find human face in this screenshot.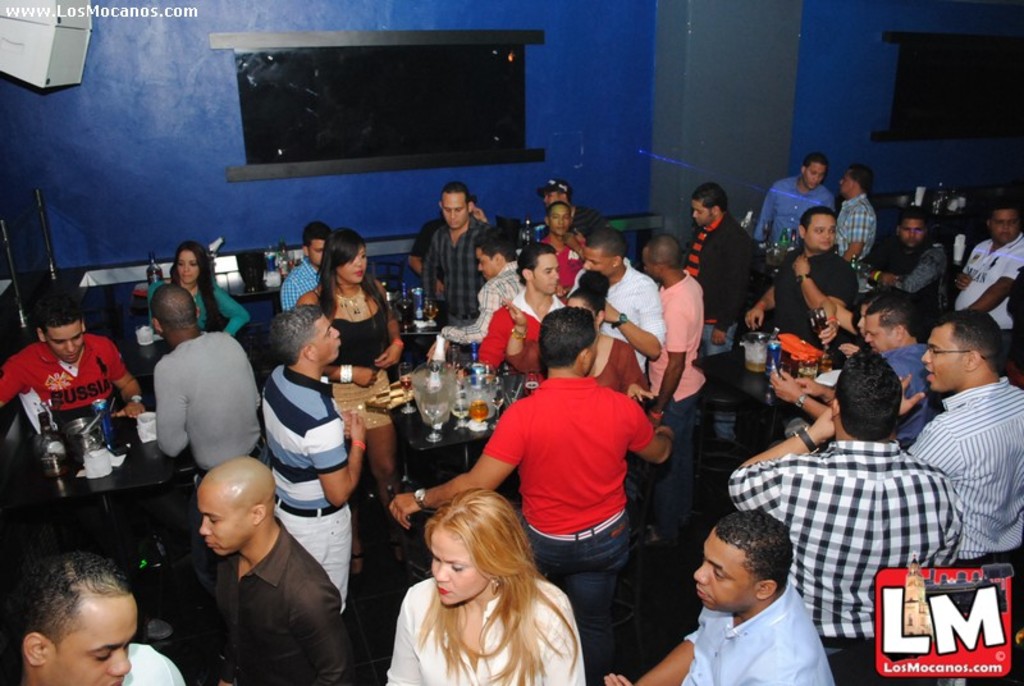
The bounding box for human face is [198,486,252,558].
